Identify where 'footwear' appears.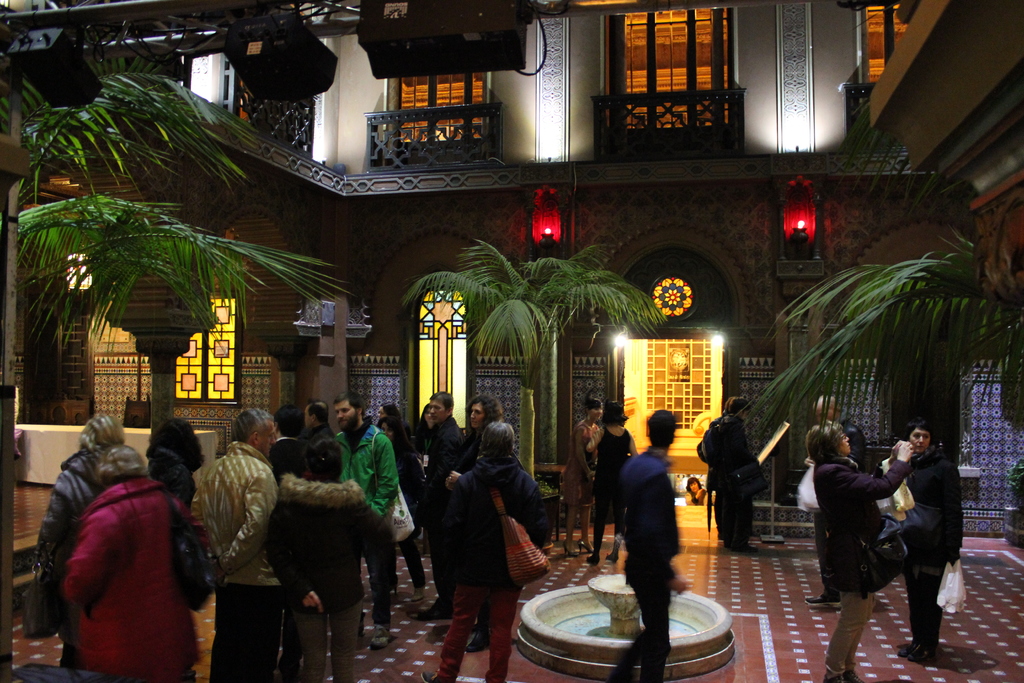
Appears at bbox=(901, 632, 925, 654).
